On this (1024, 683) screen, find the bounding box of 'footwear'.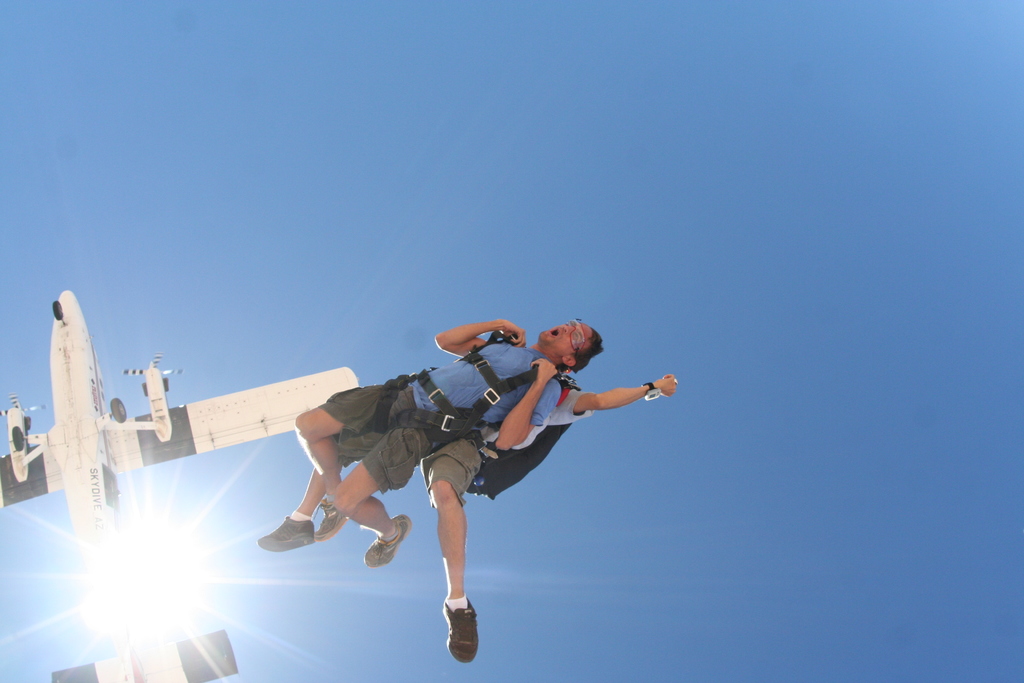
Bounding box: left=364, top=511, right=419, bottom=567.
